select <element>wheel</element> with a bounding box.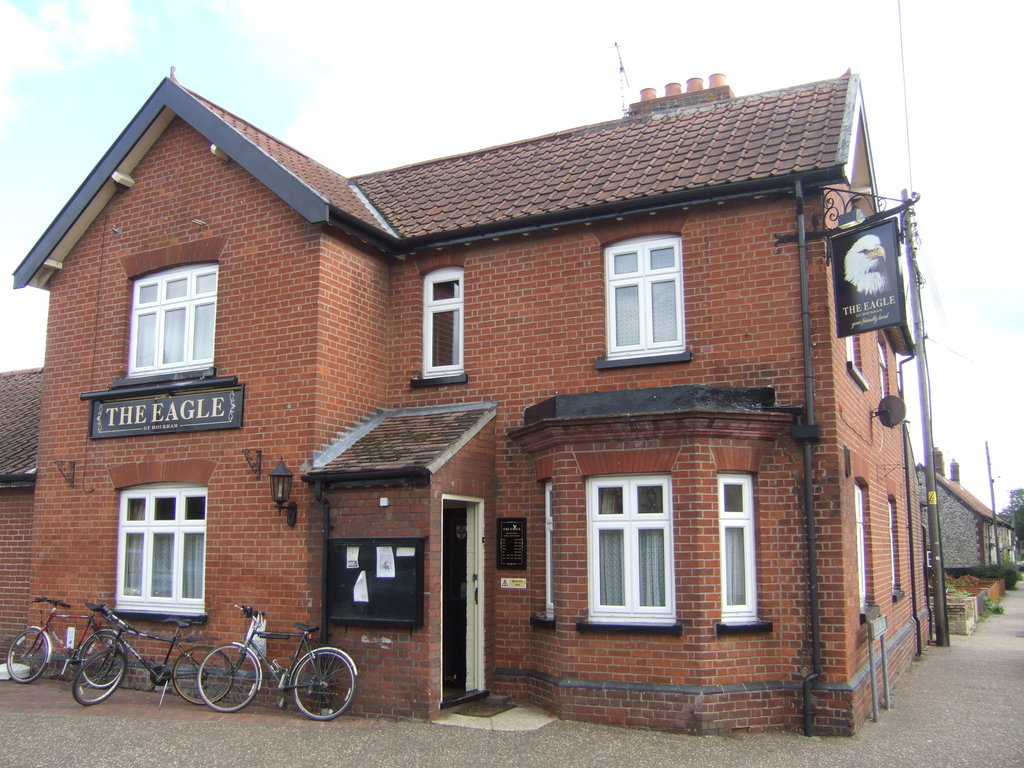
(72,650,121,707).
